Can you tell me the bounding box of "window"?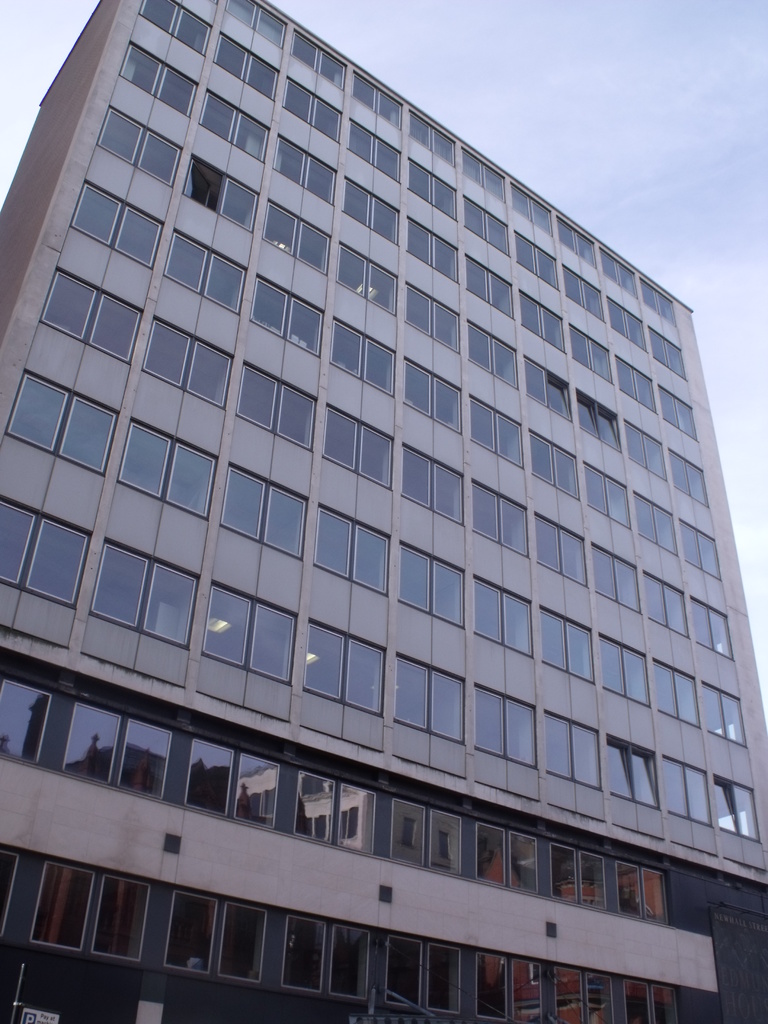
(left=401, top=442, right=461, bottom=524).
